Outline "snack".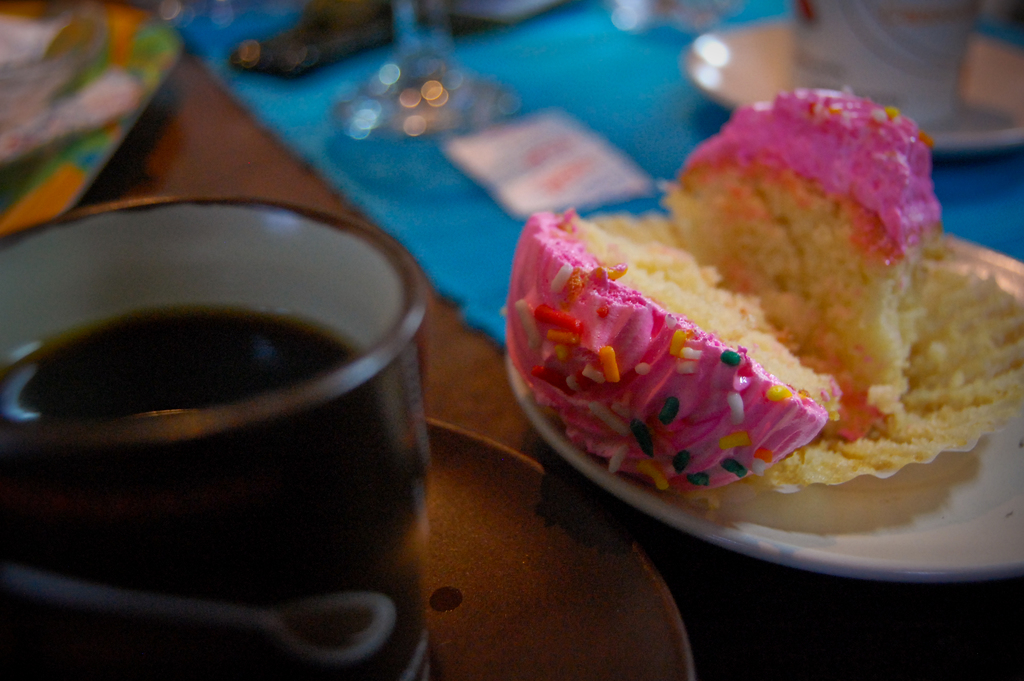
Outline: 660,92,941,434.
